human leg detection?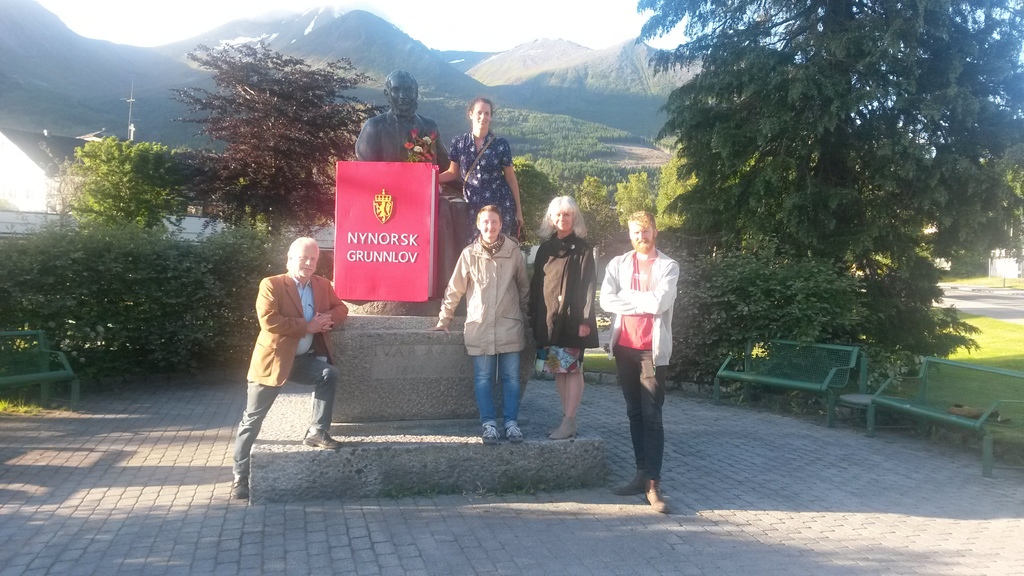
x1=235 y1=384 x2=278 y2=498
